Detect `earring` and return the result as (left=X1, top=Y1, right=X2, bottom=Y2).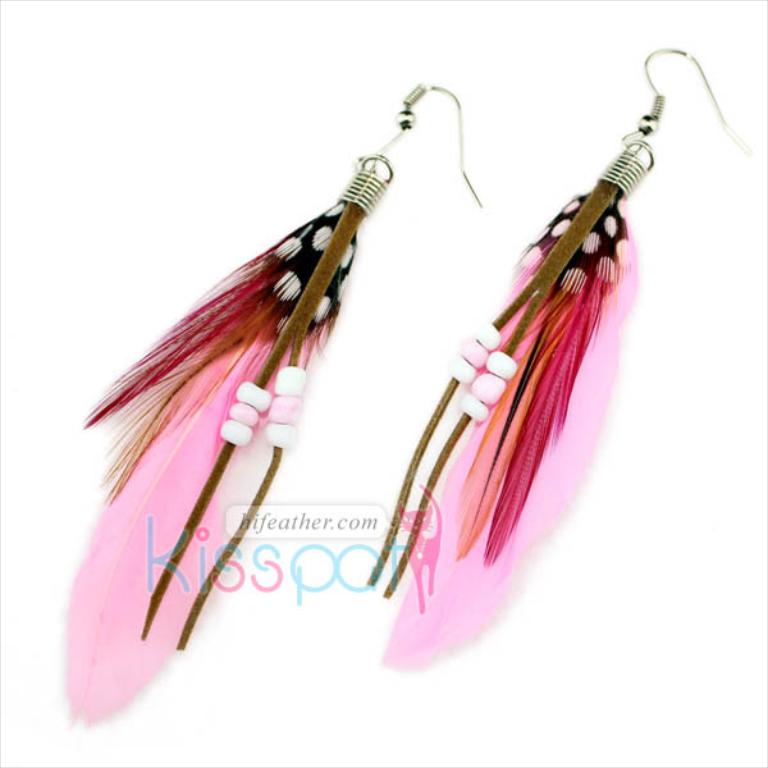
(left=61, top=78, right=485, bottom=728).
